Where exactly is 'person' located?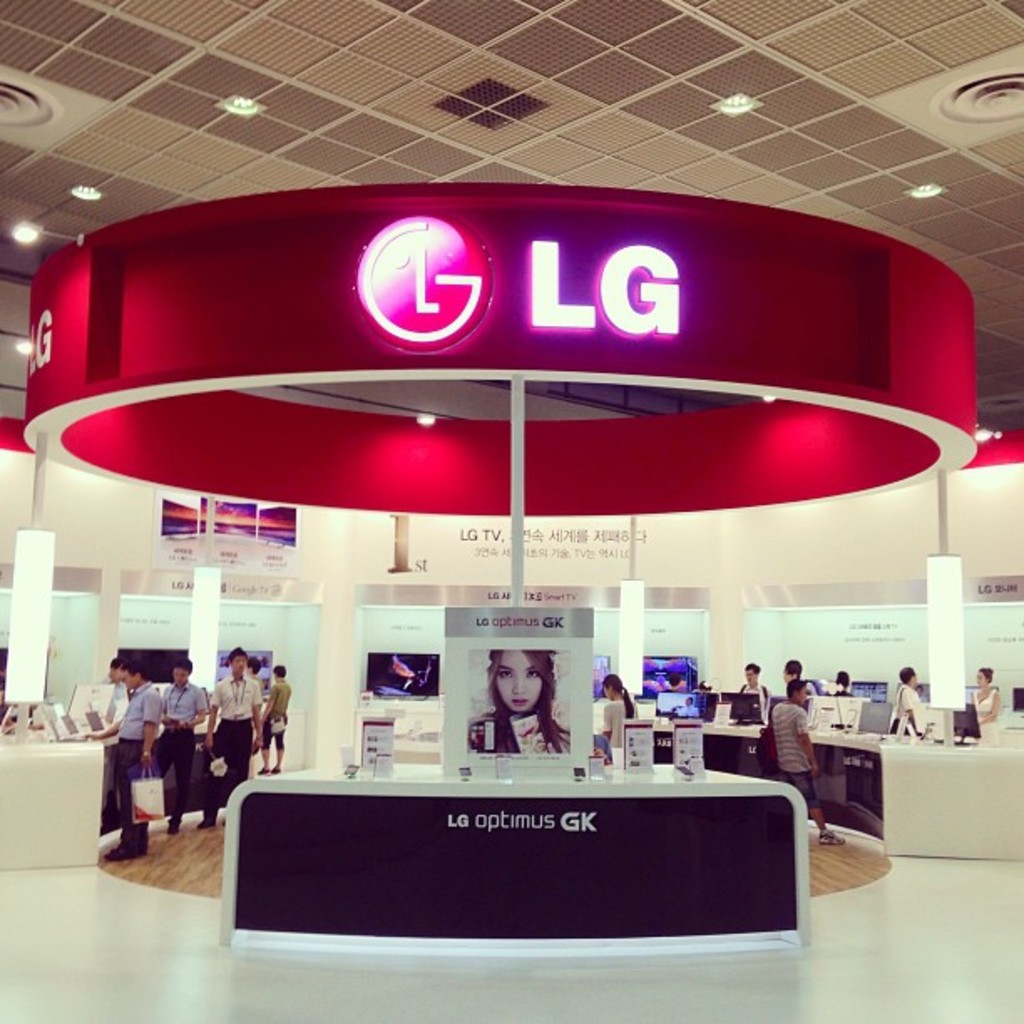
Its bounding box is Rect(95, 656, 127, 724).
